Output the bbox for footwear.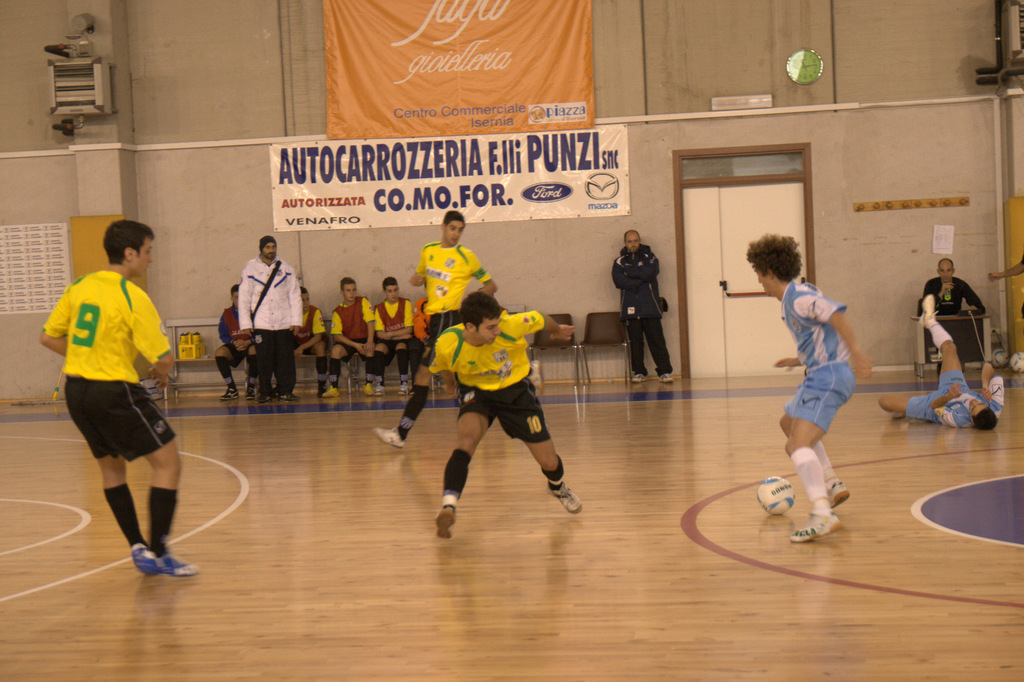
{"left": 827, "top": 481, "right": 848, "bottom": 510}.
